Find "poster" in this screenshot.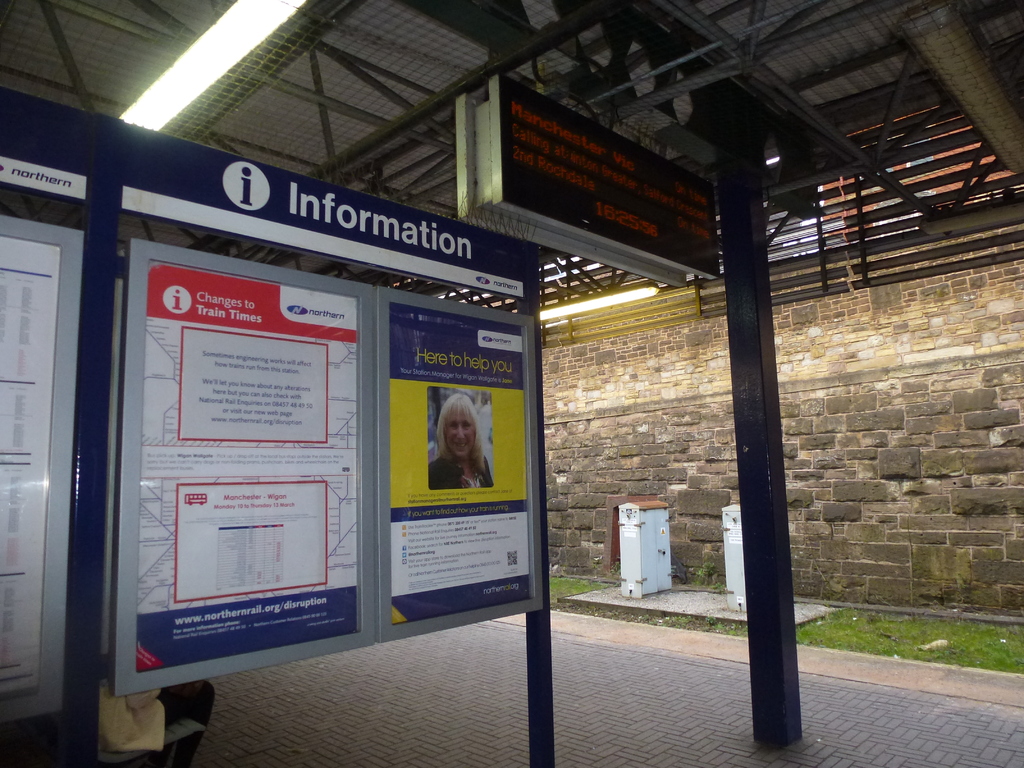
The bounding box for "poster" is bbox(0, 220, 88, 719).
